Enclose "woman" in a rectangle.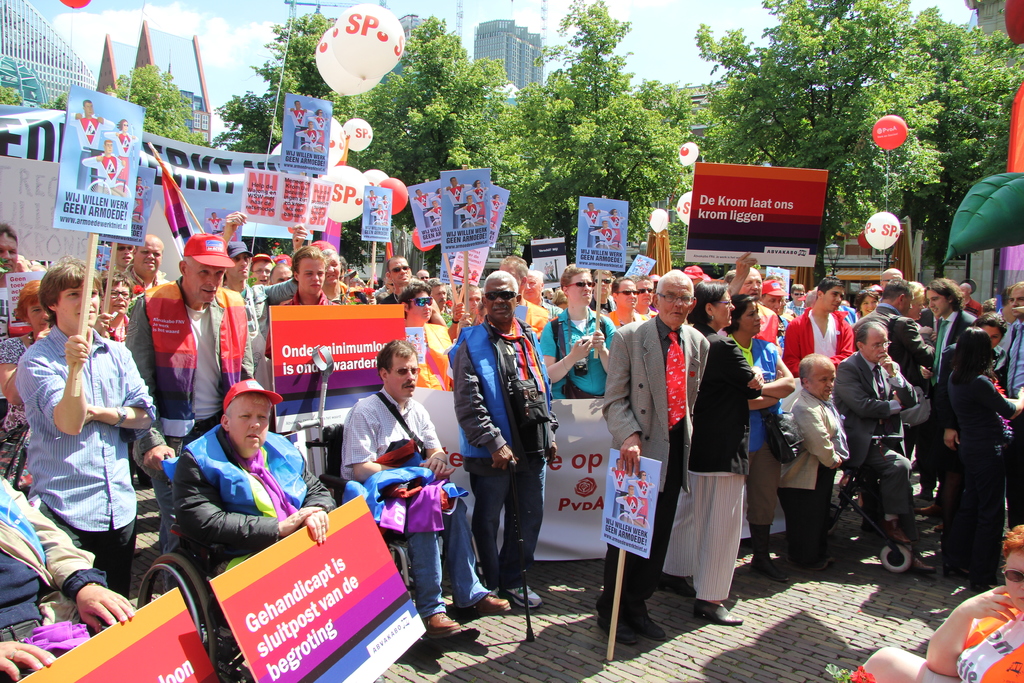
94:267:139:356.
